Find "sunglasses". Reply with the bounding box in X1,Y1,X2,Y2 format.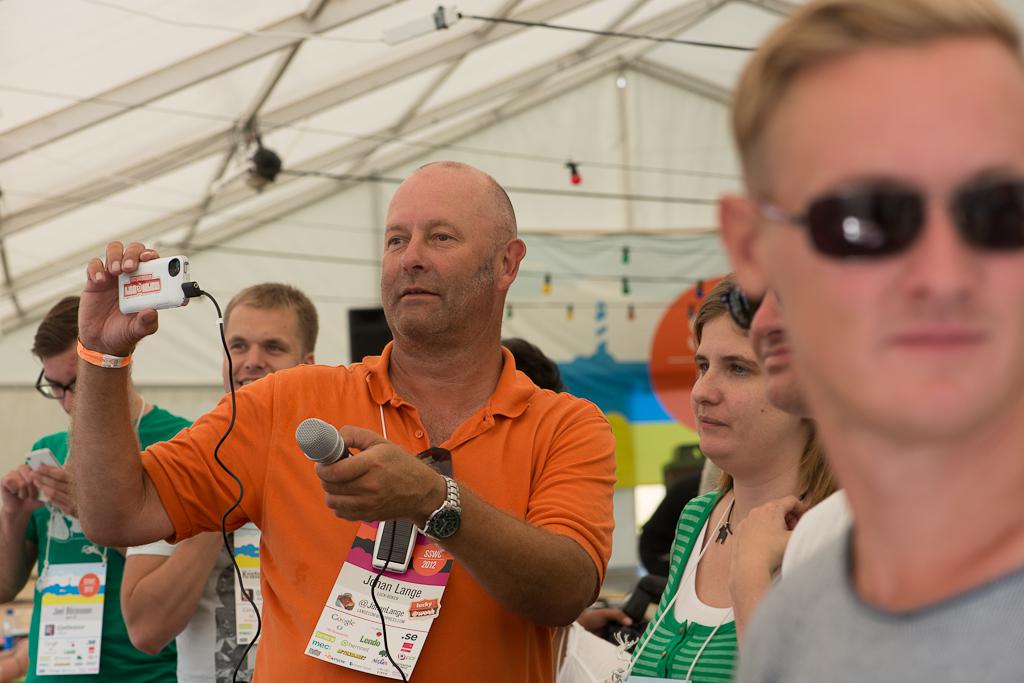
755,179,1023,253.
